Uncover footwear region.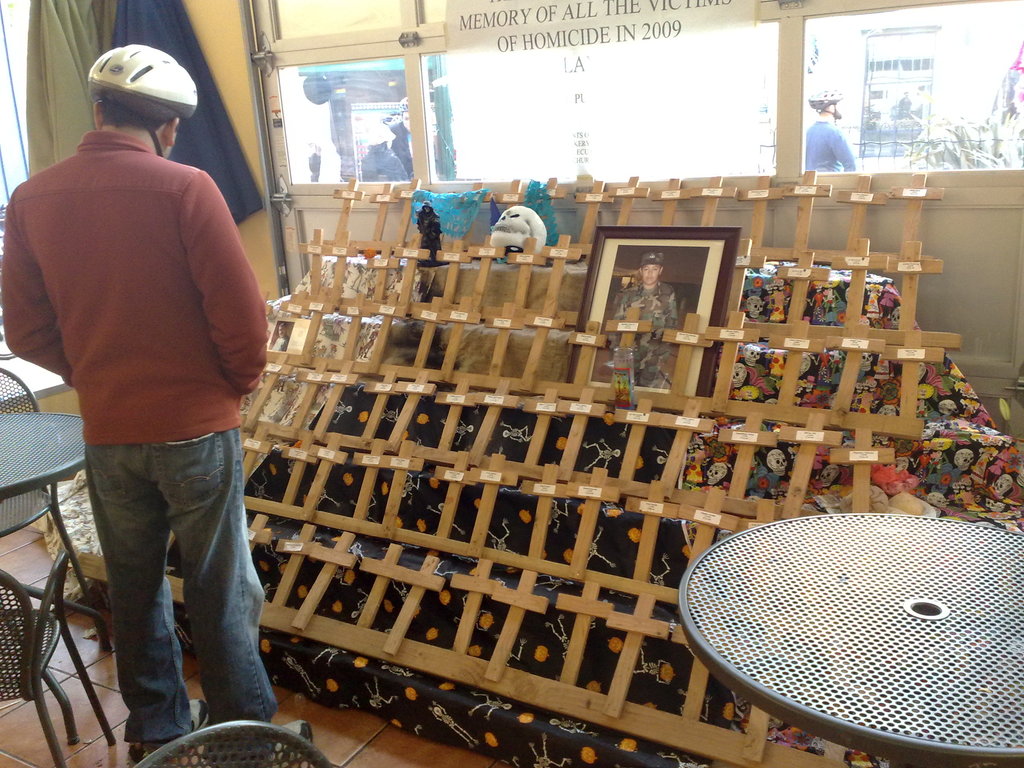
Uncovered: region(126, 693, 212, 753).
